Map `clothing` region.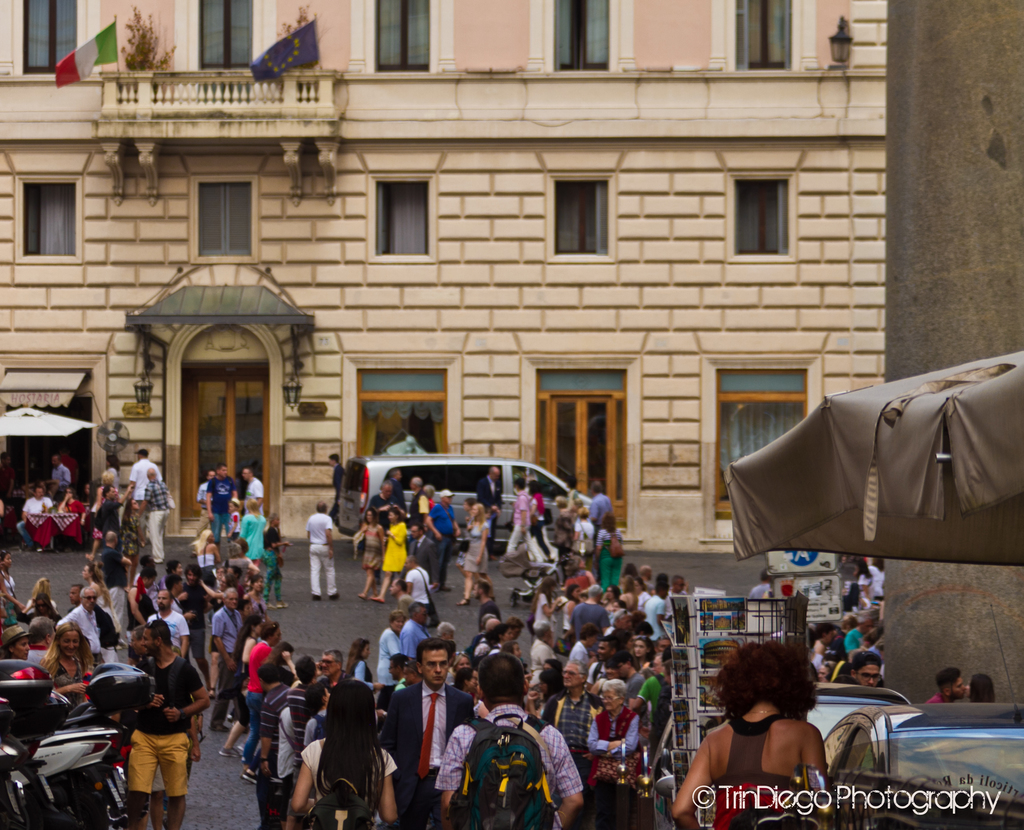
Mapped to <region>47, 446, 77, 508</region>.
